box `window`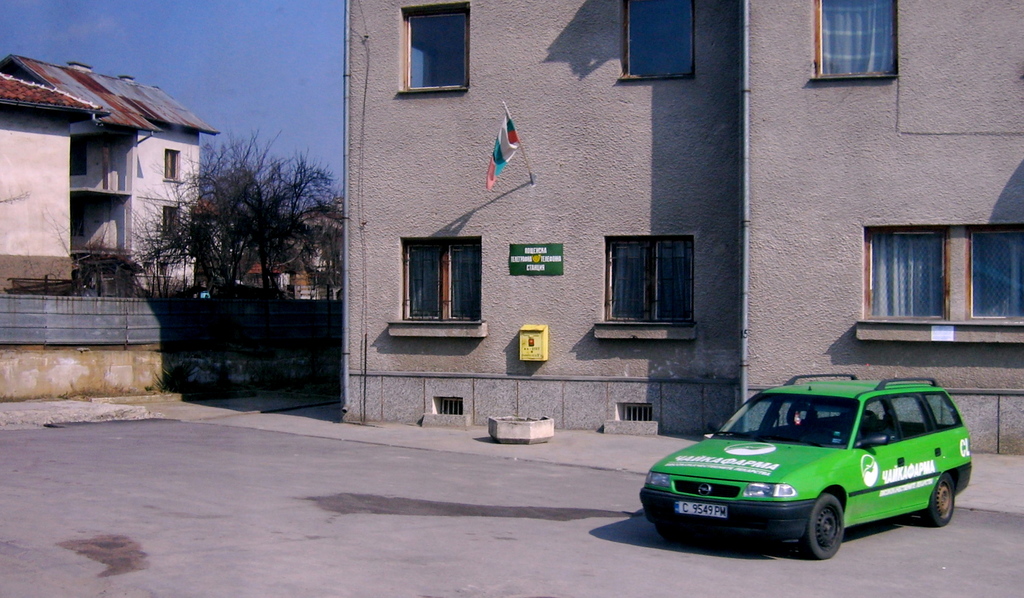
606:238:692:325
